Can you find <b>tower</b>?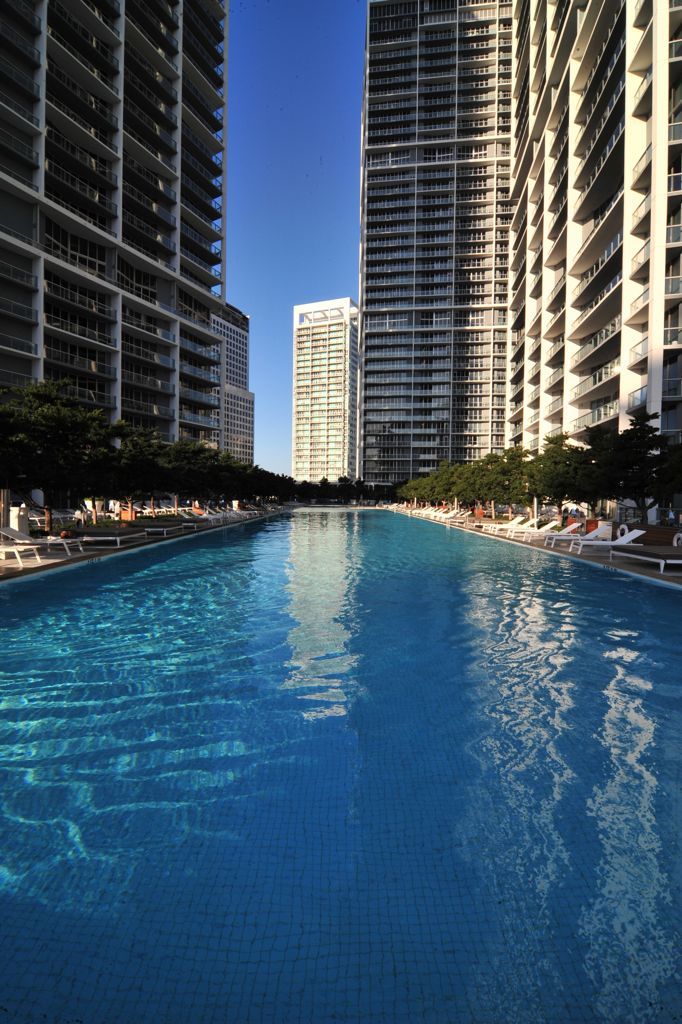
Yes, bounding box: pyautogui.locateOnScreen(362, 0, 681, 500).
